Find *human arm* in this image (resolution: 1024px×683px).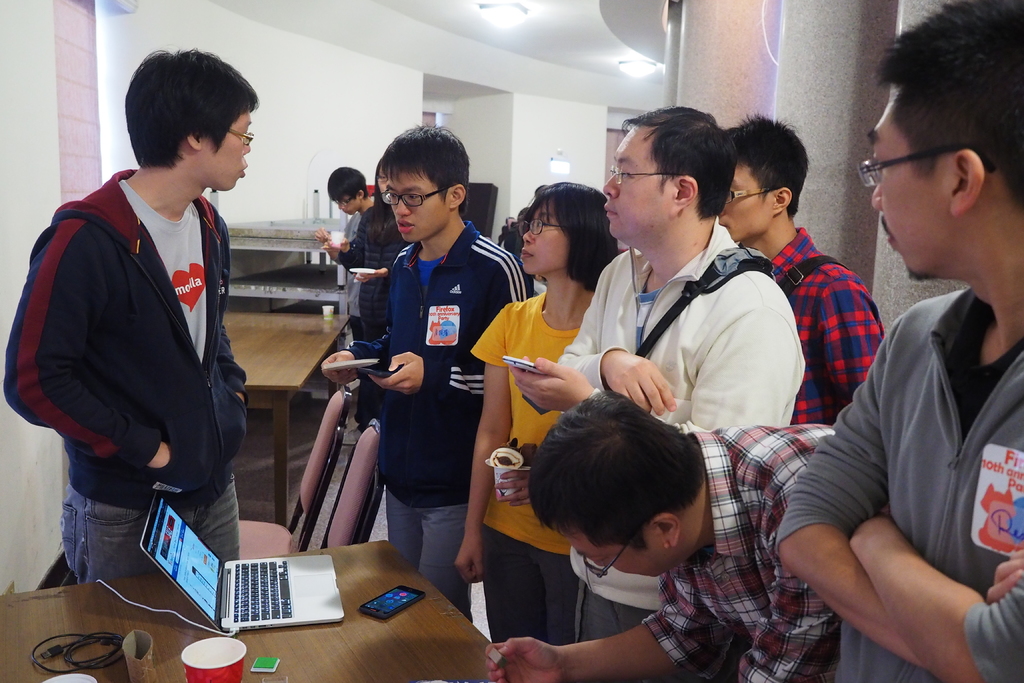
bbox=[842, 511, 1023, 682].
